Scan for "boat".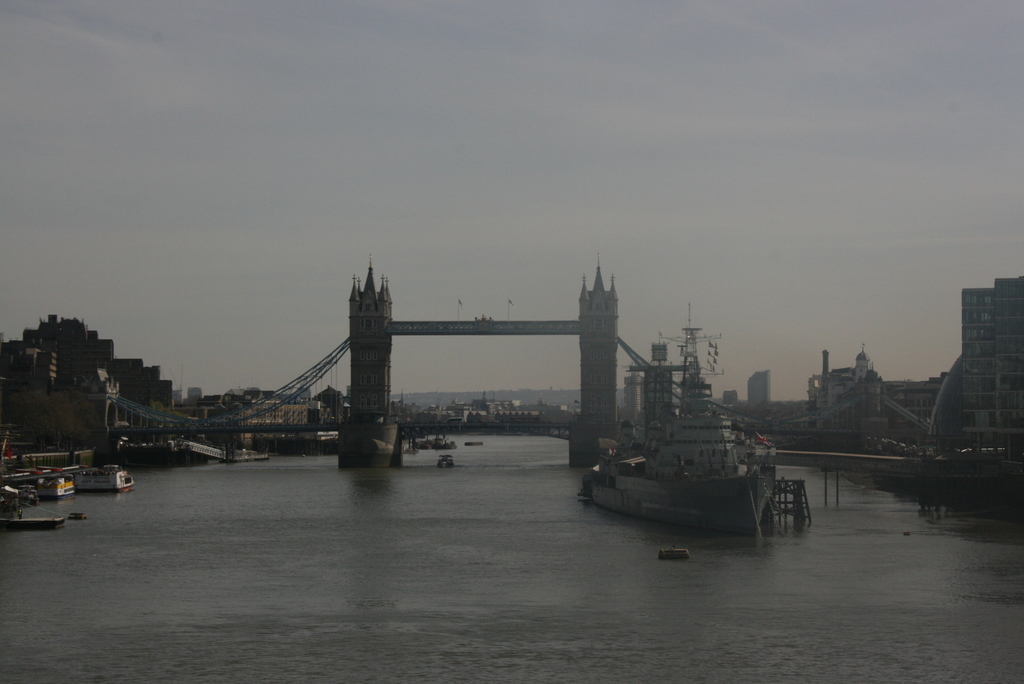
Scan result: region(442, 457, 448, 470).
